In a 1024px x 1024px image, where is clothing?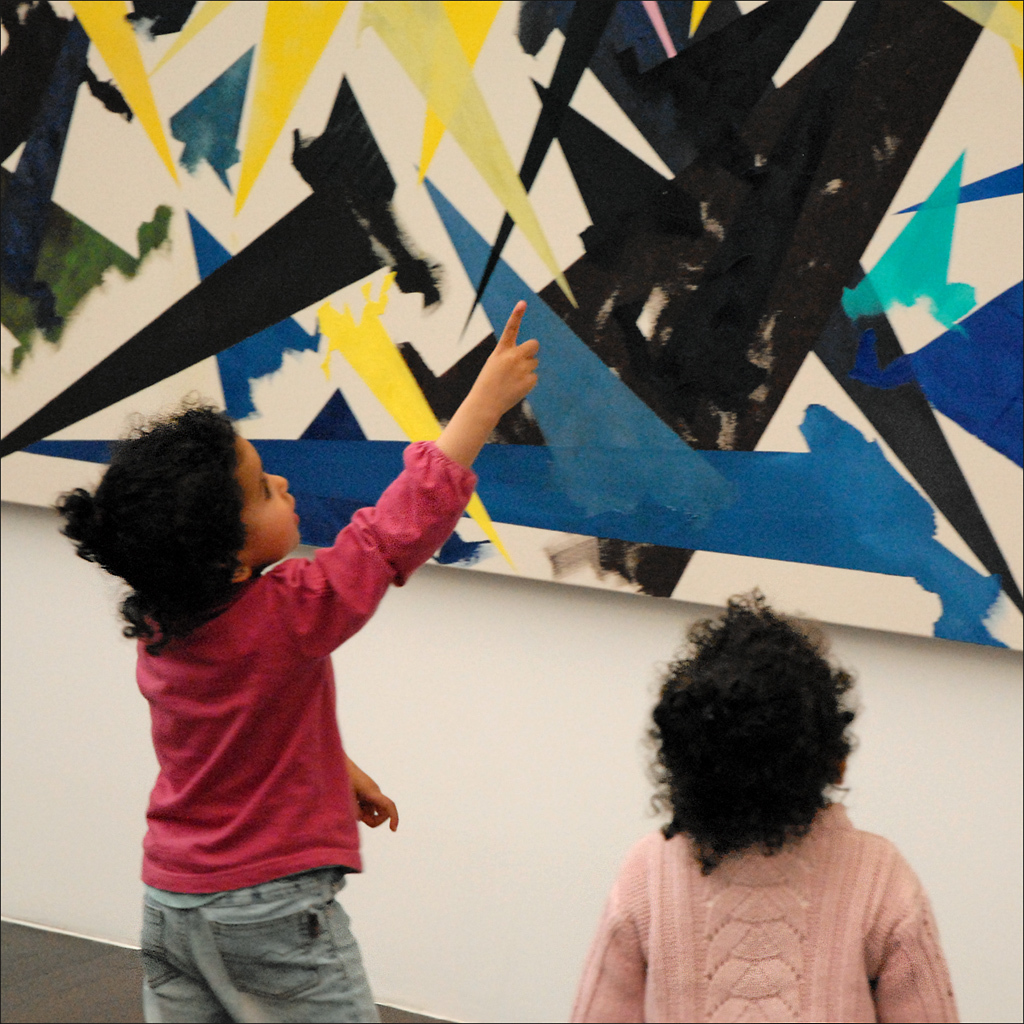
bbox=(130, 432, 477, 1023).
